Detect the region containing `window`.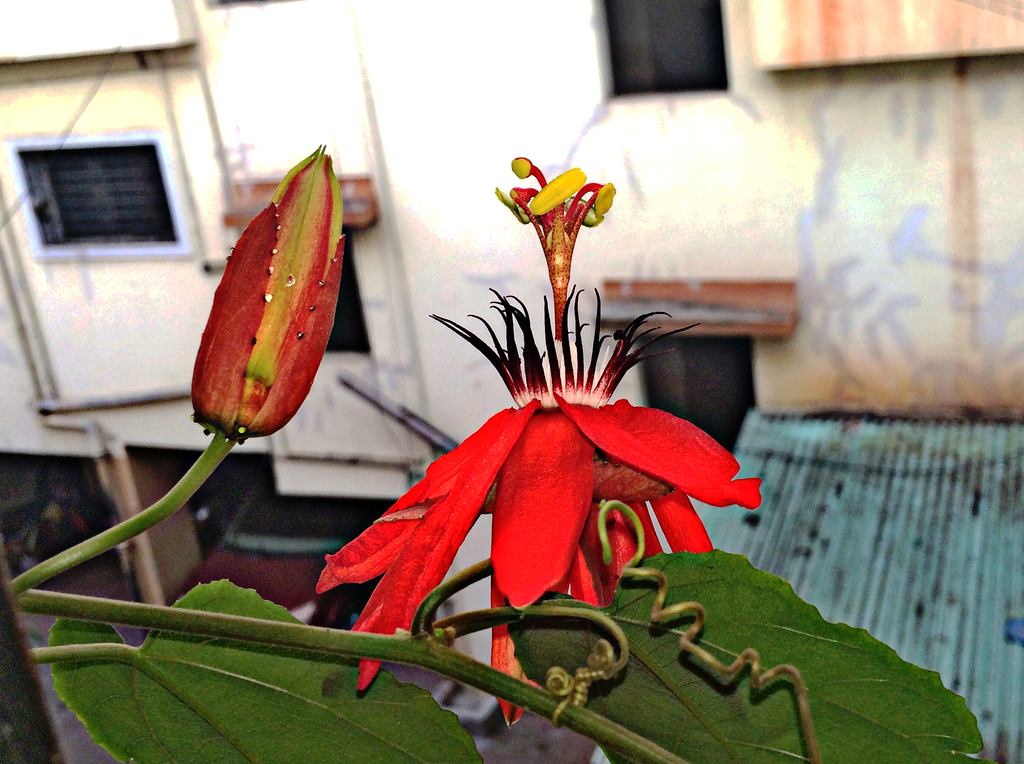
625, 328, 781, 473.
